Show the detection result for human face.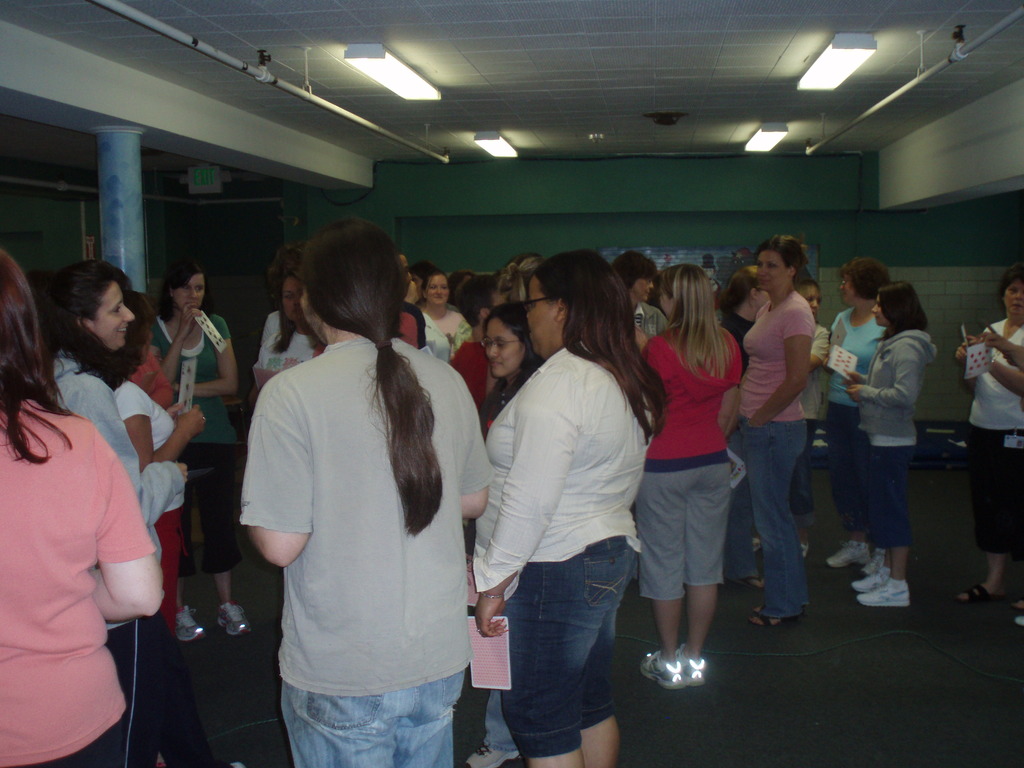
box(177, 273, 205, 316).
